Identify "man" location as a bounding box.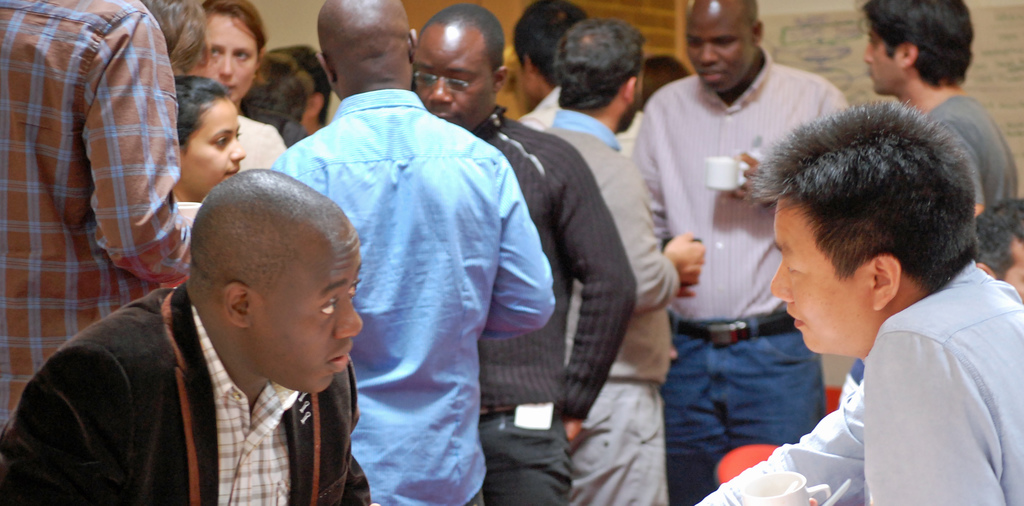
bbox(859, 4, 1023, 259).
